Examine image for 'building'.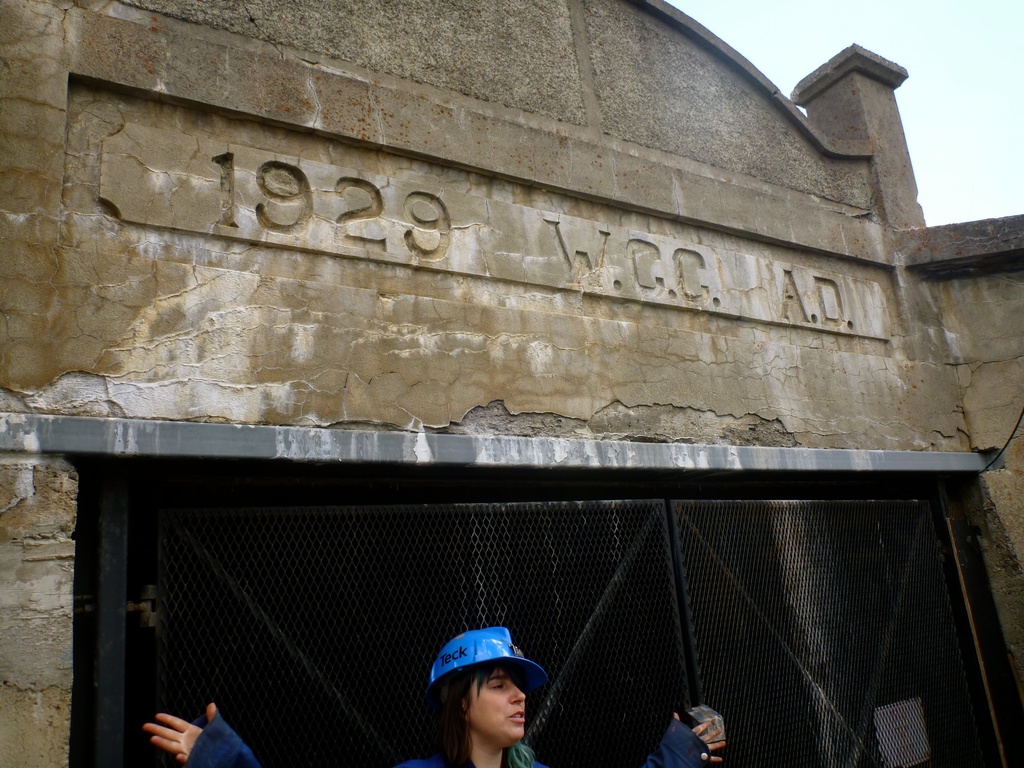
Examination result: {"left": 0, "top": 0, "right": 1023, "bottom": 767}.
